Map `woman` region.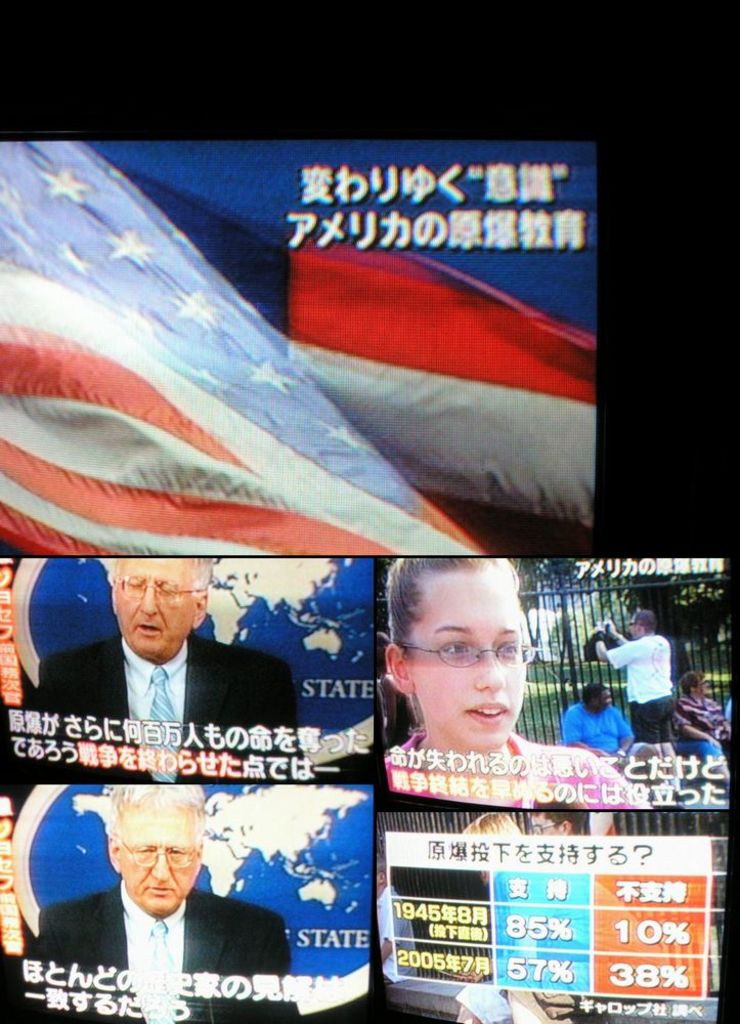
Mapped to <box>367,562,591,821</box>.
